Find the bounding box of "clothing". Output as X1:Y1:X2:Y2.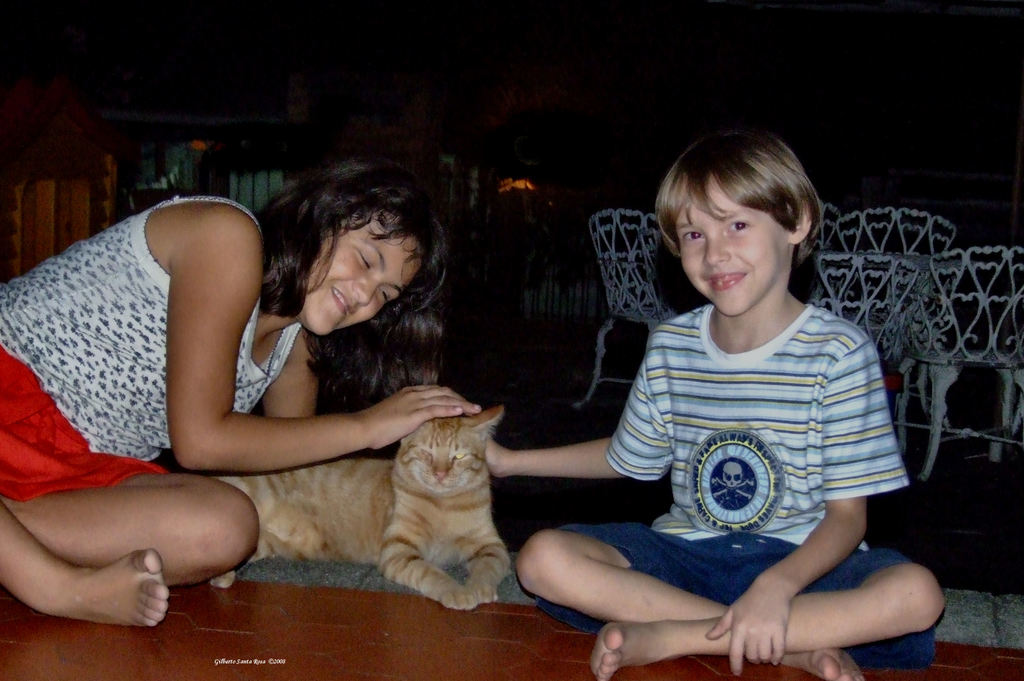
0:193:303:498.
